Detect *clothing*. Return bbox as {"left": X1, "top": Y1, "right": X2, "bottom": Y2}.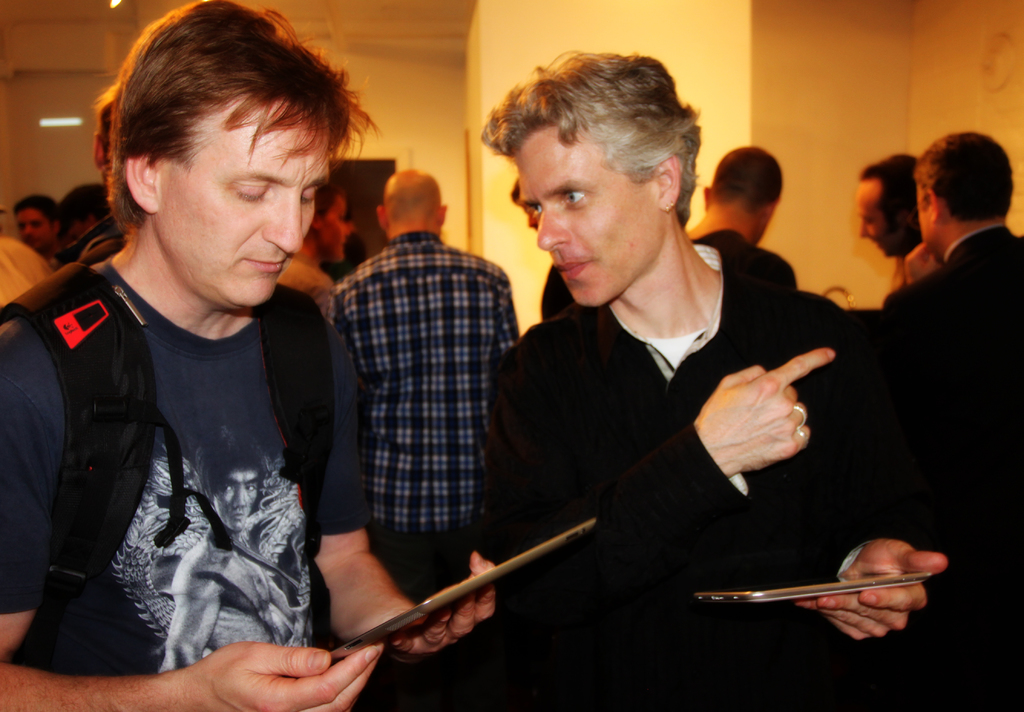
{"left": 0, "top": 254, "right": 374, "bottom": 686}.
